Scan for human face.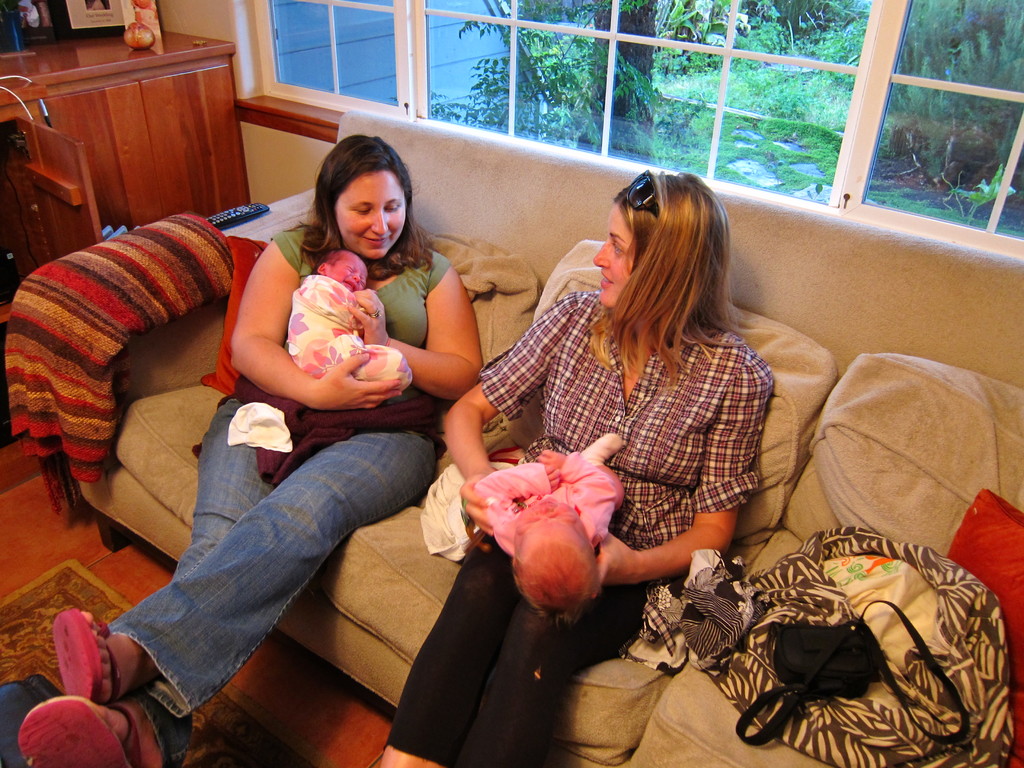
Scan result: detection(593, 202, 632, 307).
